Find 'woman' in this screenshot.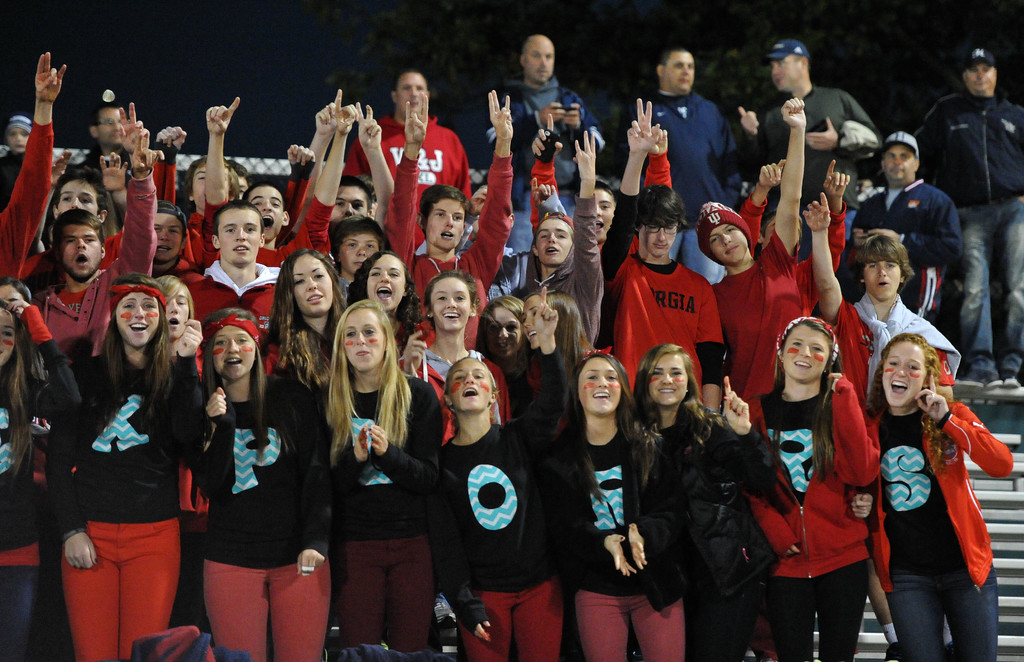
The bounding box for 'woman' is select_region(631, 334, 771, 661).
